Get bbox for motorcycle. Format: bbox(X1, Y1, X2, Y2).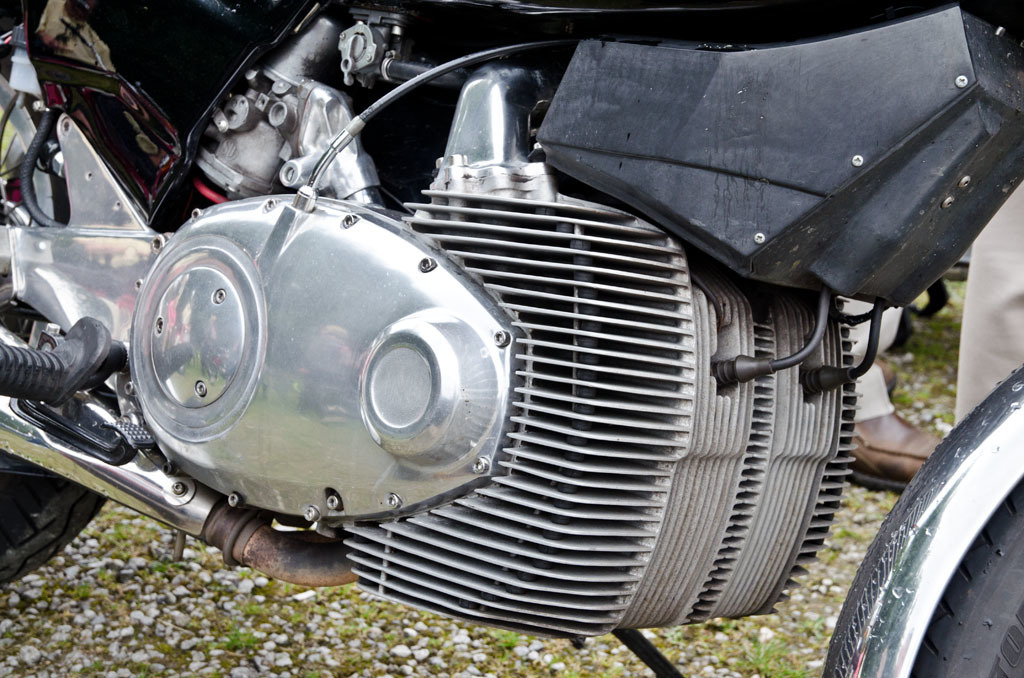
bbox(0, 0, 1023, 677).
